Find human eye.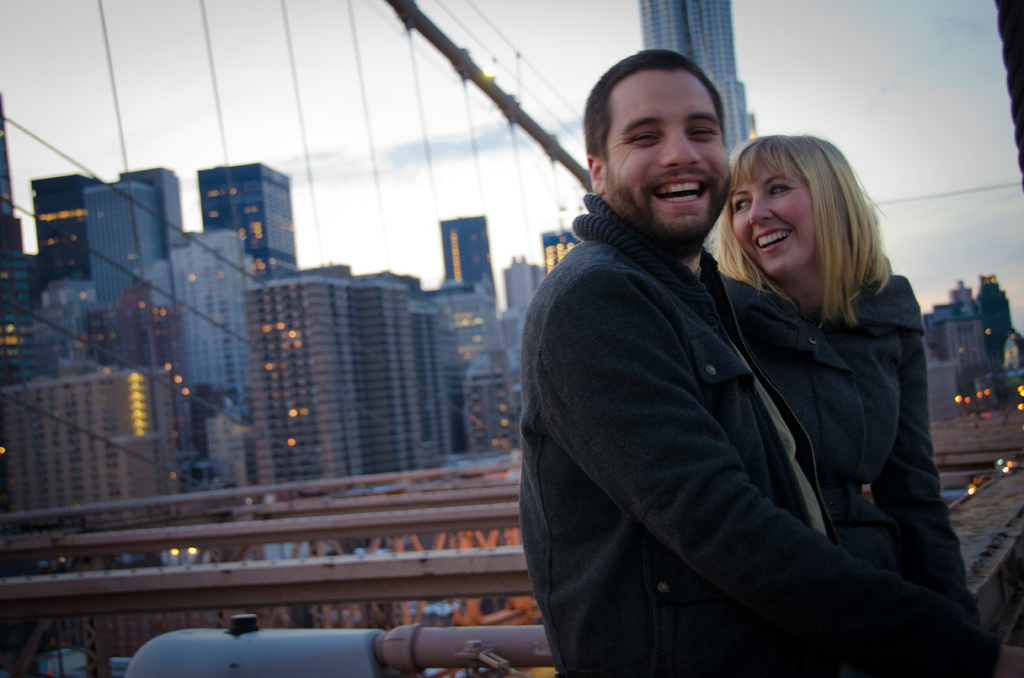
left=766, top=179, right=792, bottom=197.
